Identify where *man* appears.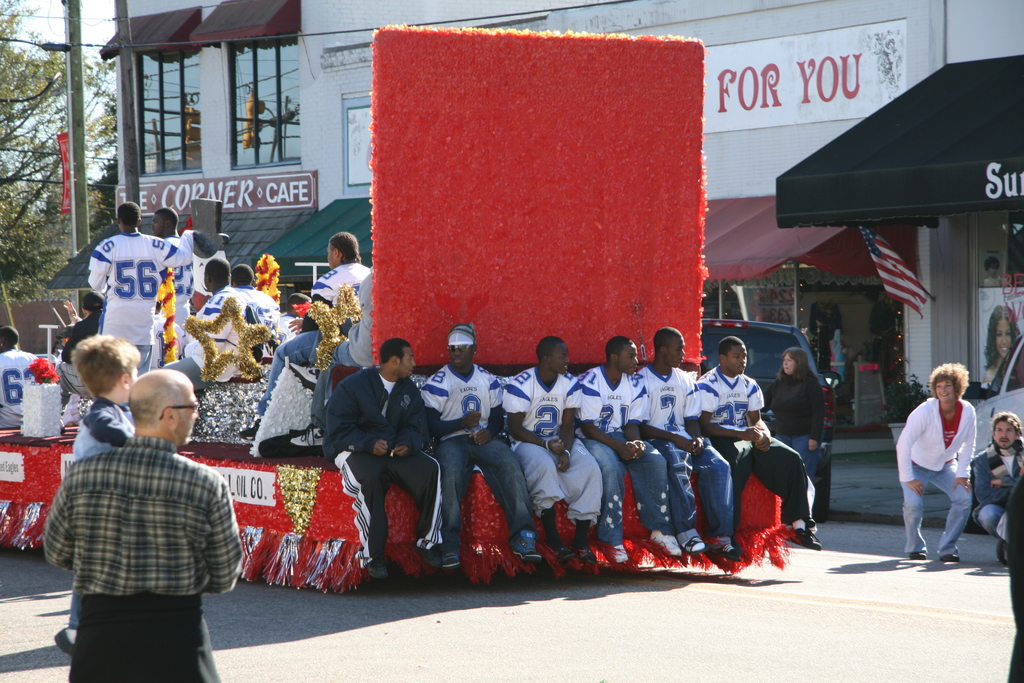
Appears at locate(254, 235, 367, 429).
